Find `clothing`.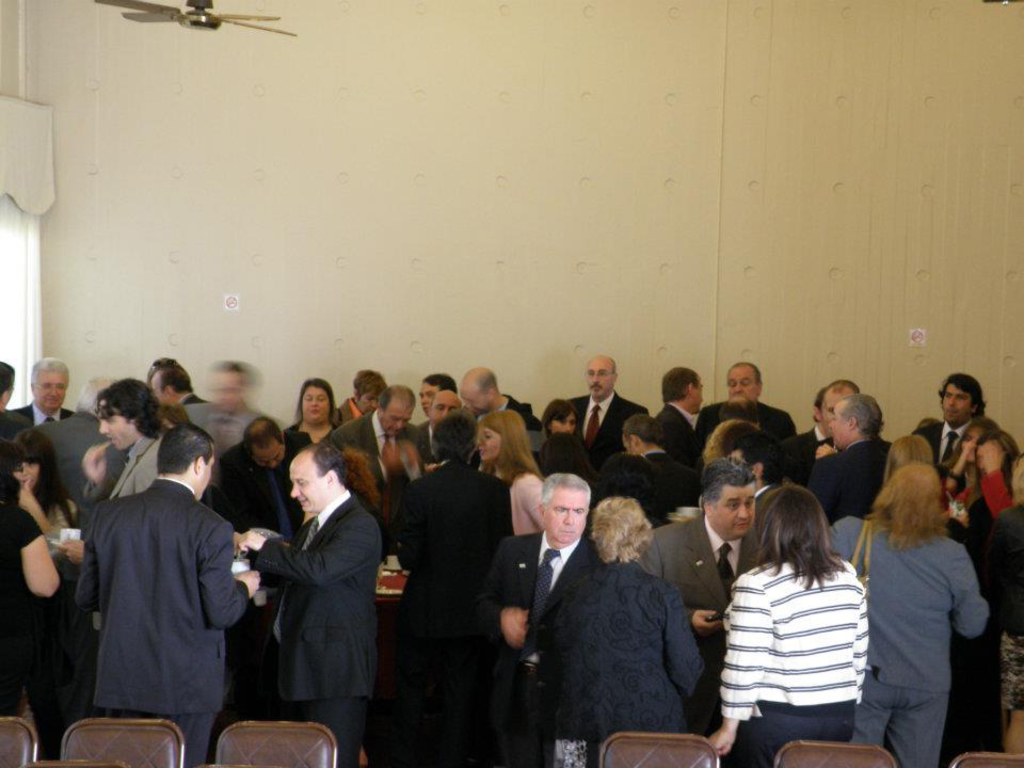
l=555, t=555, r=706, b=767.
